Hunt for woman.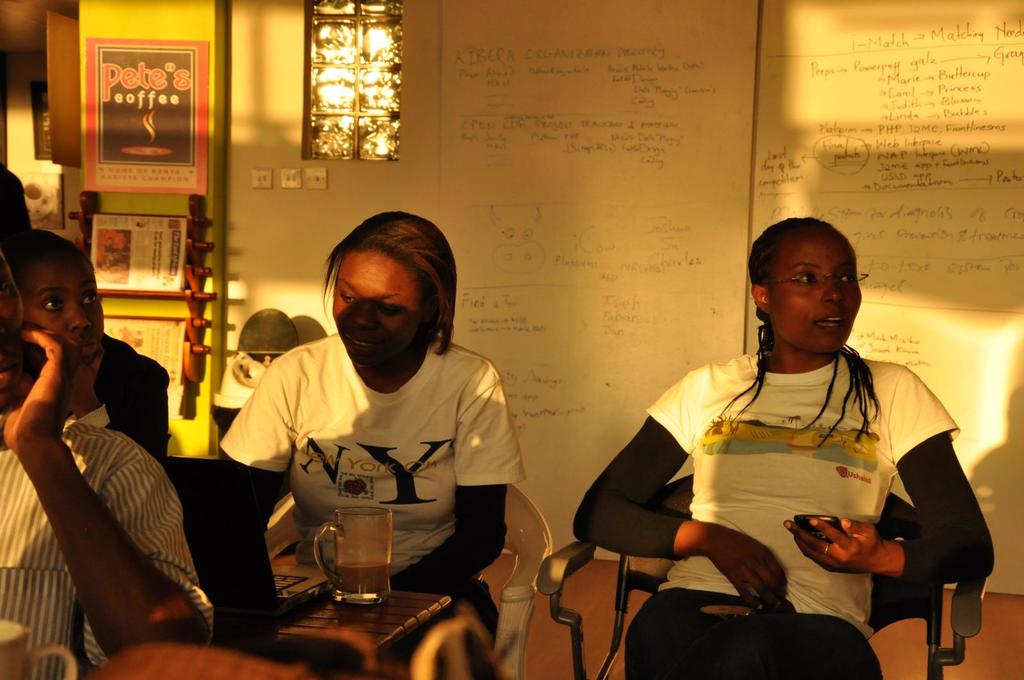
Hunted down at pyautogui.locateOnScreen(219, 210, 510, 631).
